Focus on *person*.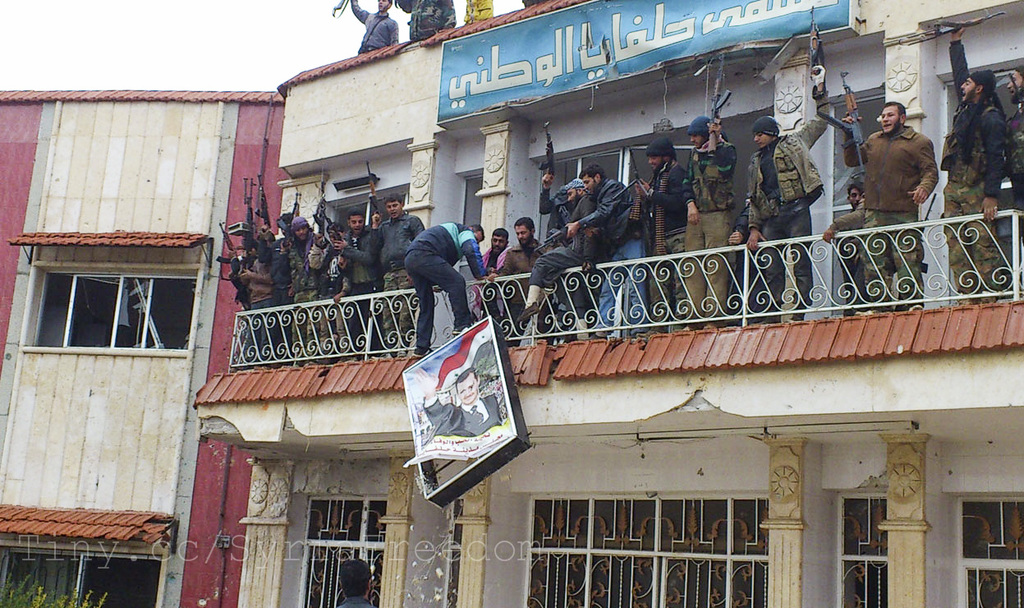
Focused at l=356, t=190, r=418, b=359.
